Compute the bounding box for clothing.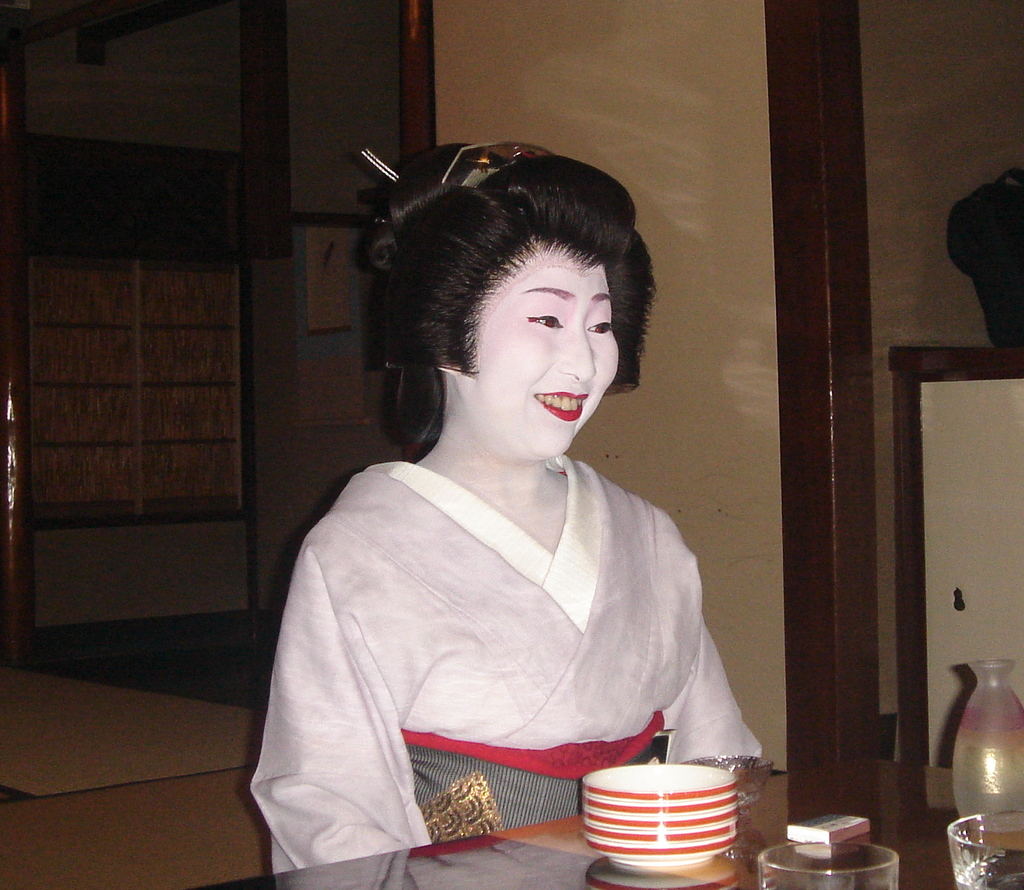
crop(264, 358, 759, 835).
